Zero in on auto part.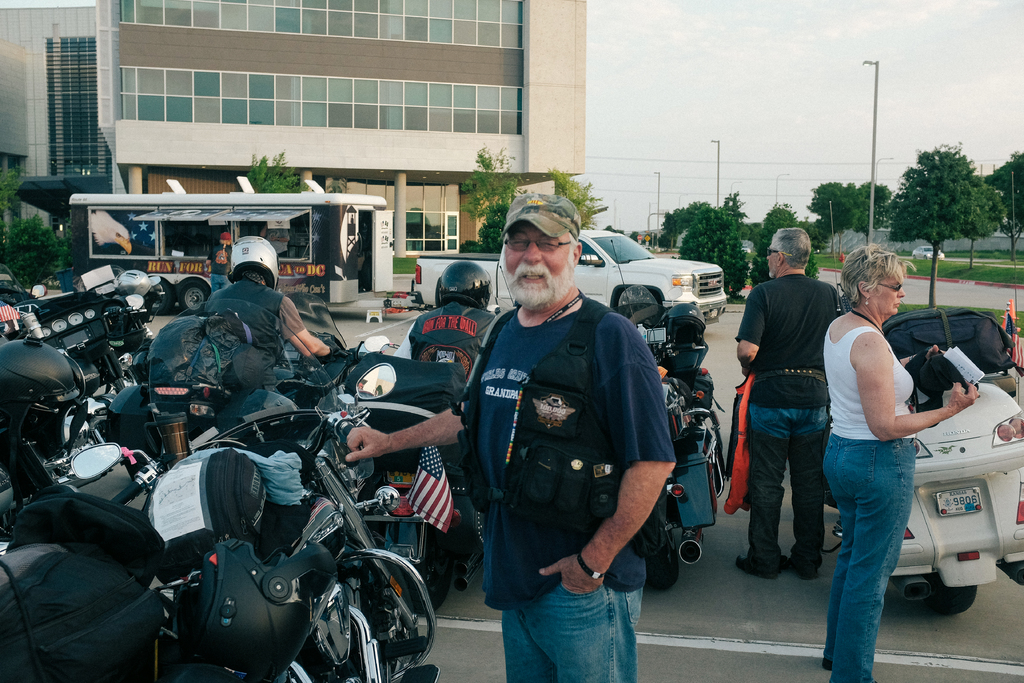
Zeroed in: crop(591, 233, 658, 272).
